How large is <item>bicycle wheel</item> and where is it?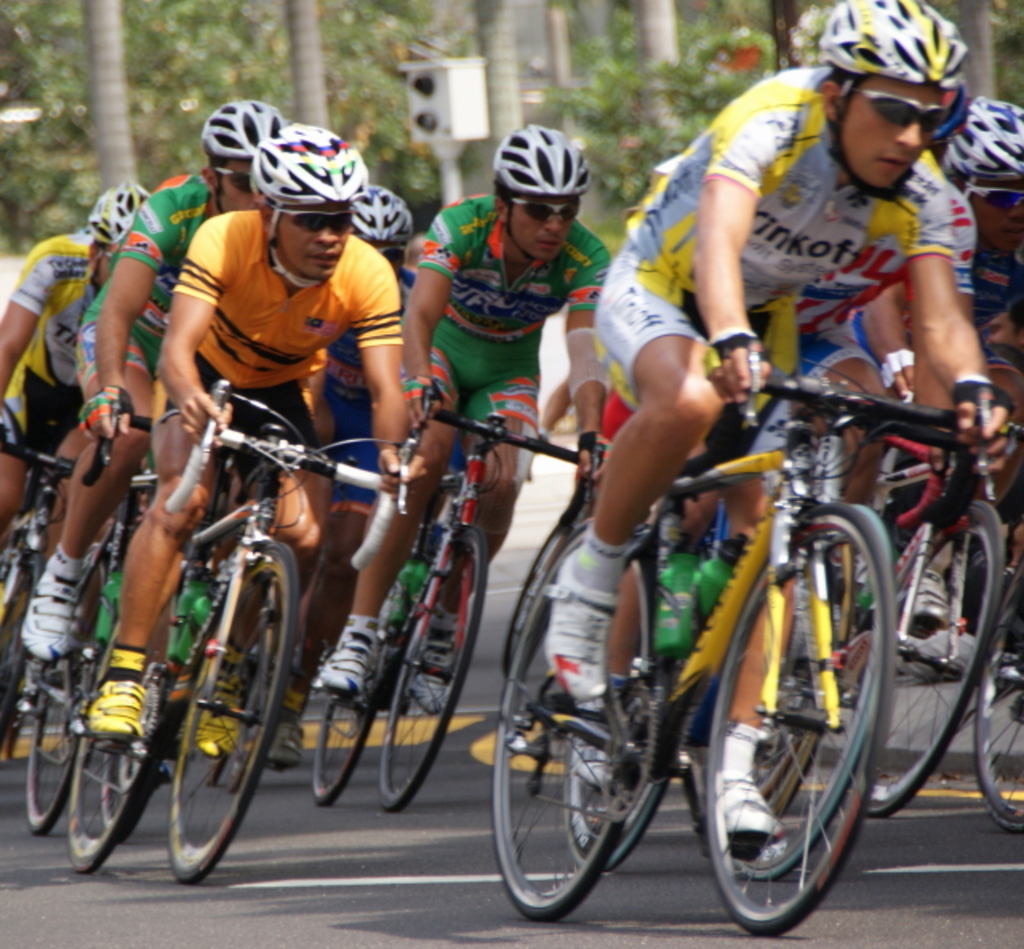
Bounding box: BBox(560, 547, 683, 880).
